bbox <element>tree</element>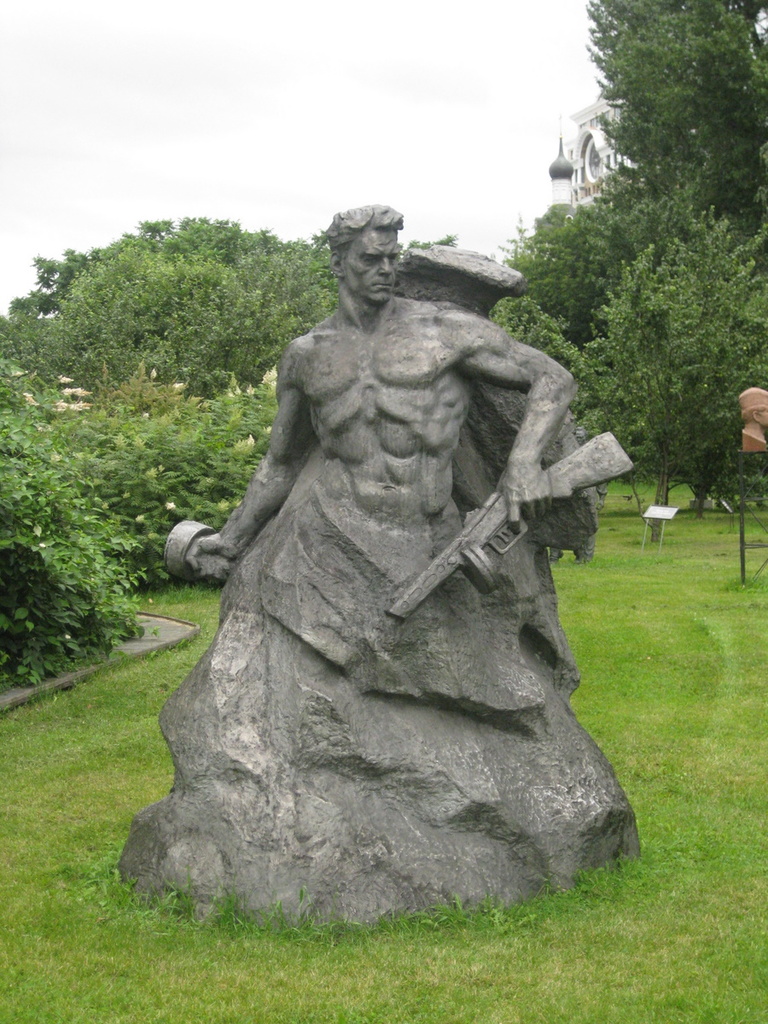
(75, 396, 287, 561)
